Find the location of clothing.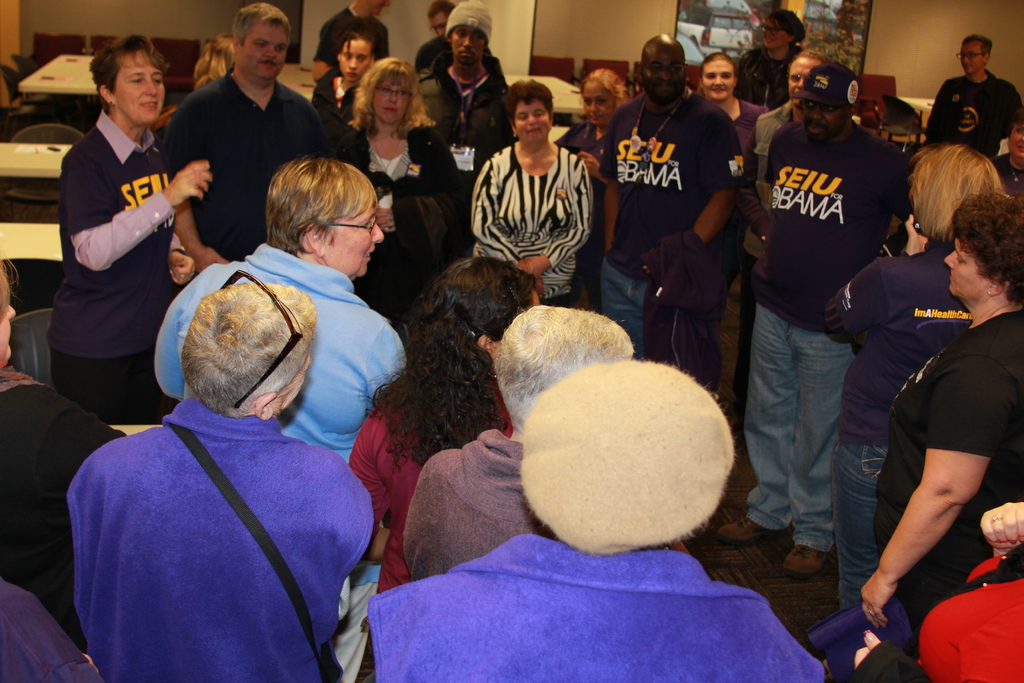
Location: {"left": 749, "top": 99, "right": 803, "bottom": 179}.
